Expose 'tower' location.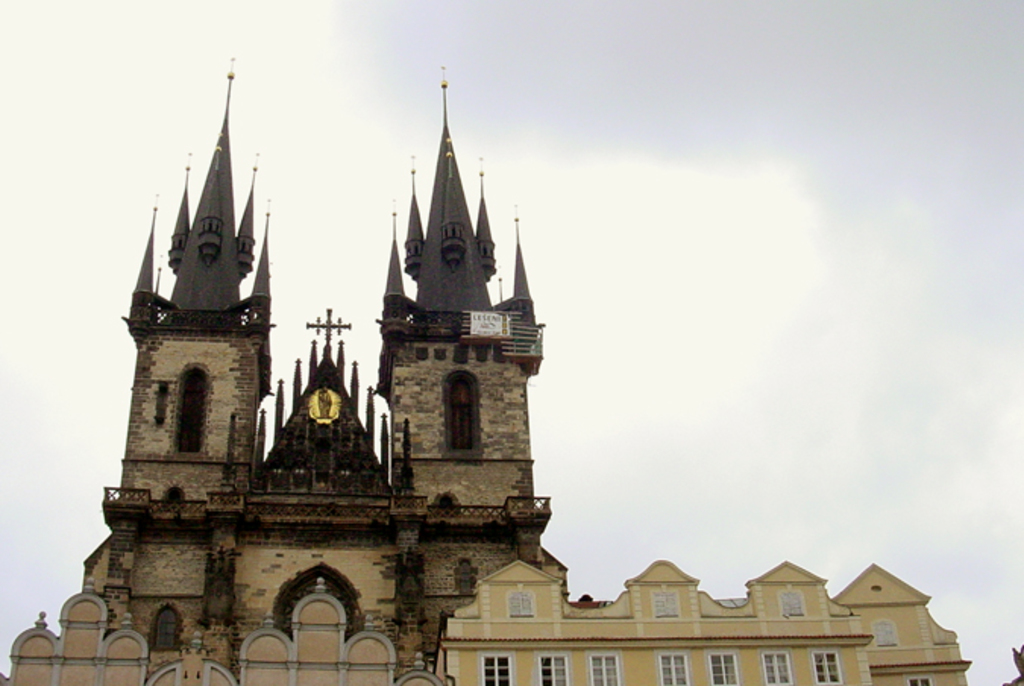
Exposed at region(237, 293, 426, 684).
